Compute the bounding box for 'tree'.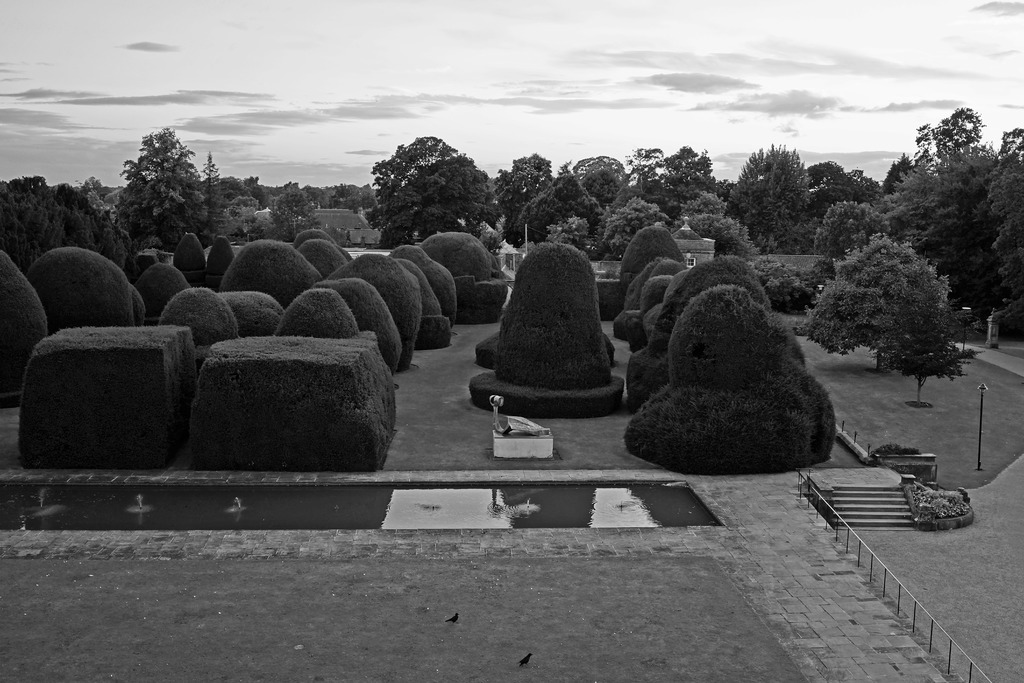
BBox(220, 177, 246, 206).
